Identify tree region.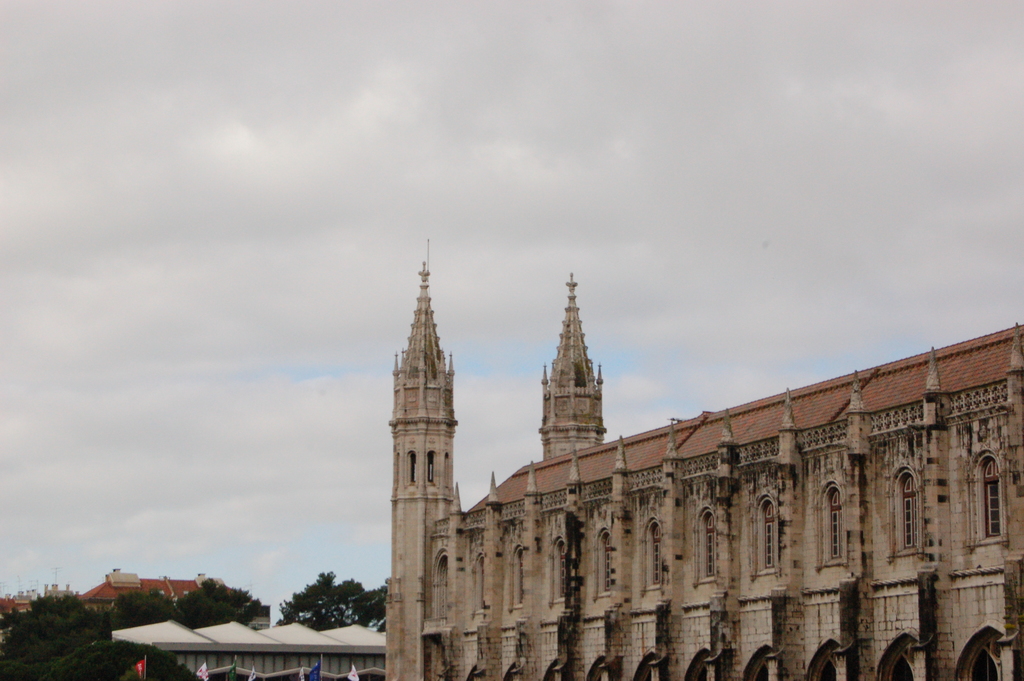
Region: [left=40, top=639, right=202, bottom=680].
